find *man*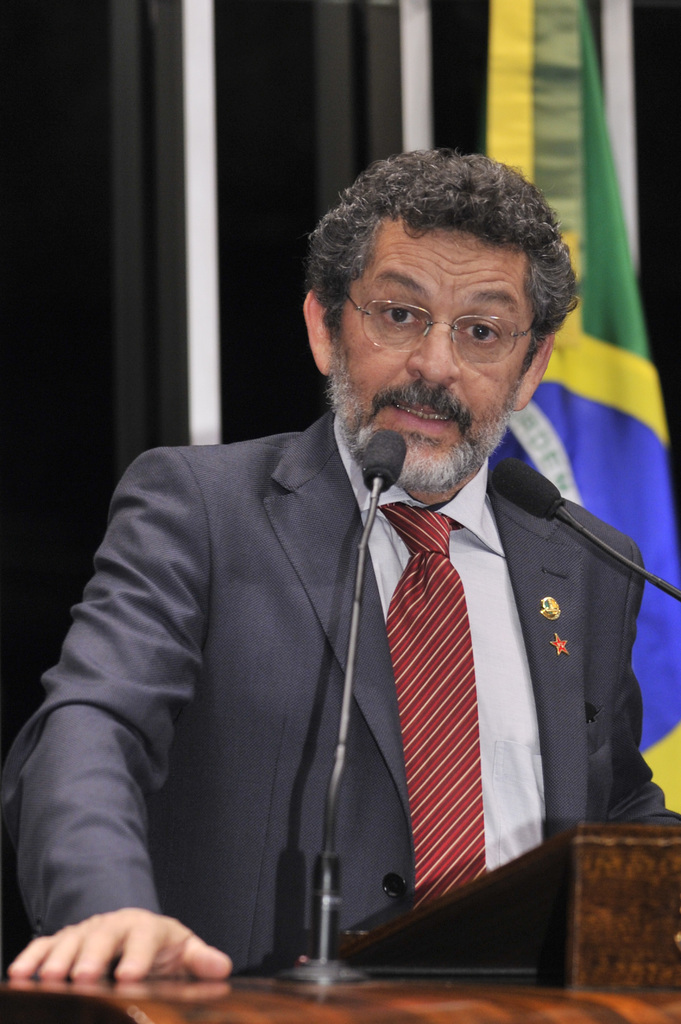
locate(0, 138, 680, 987)
